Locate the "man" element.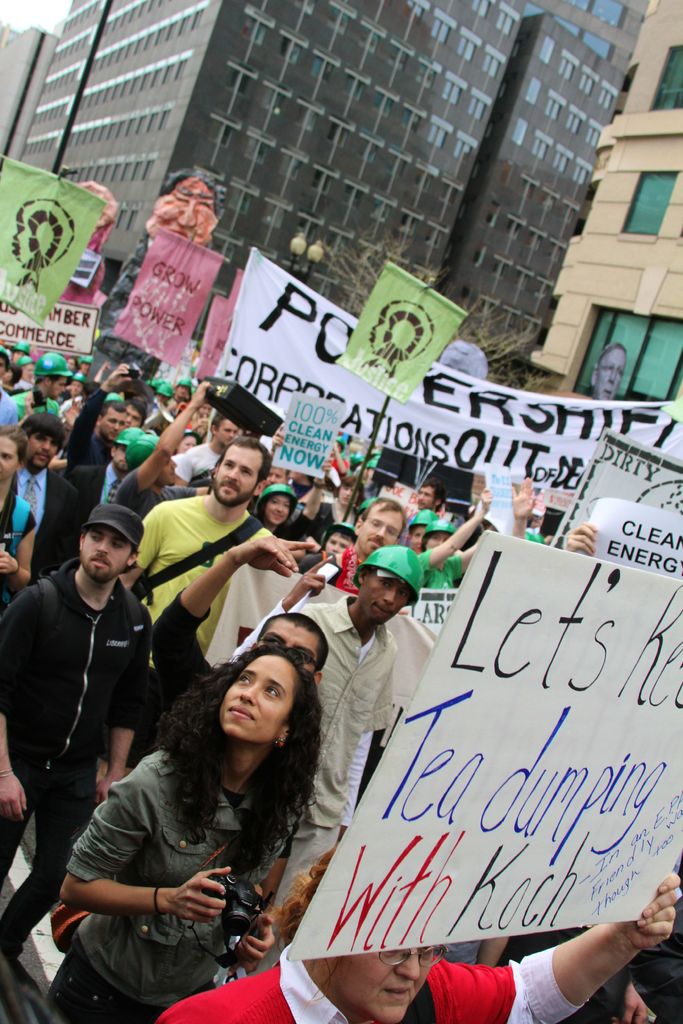
Element bbox: (119, 374, 286, 524).
